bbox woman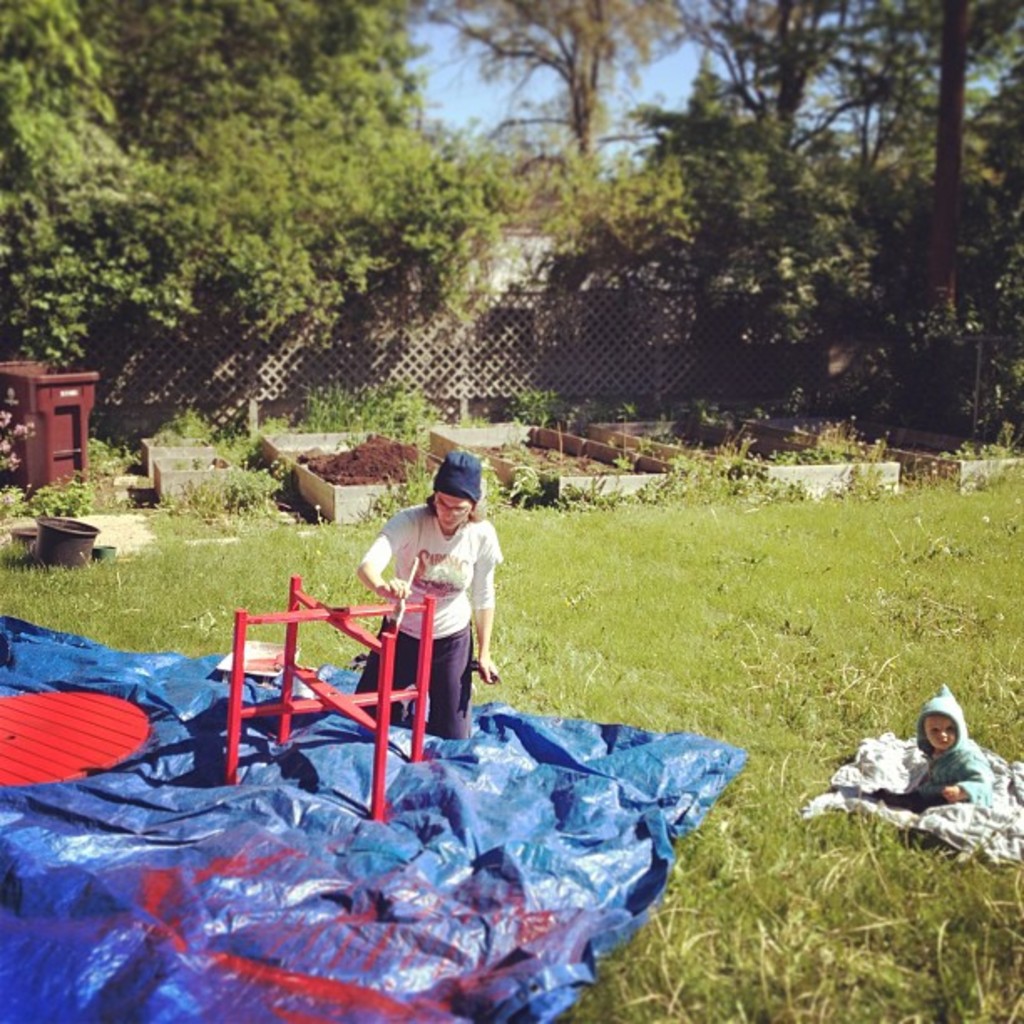
x1=335, y1=475, x2=487, y2=813
